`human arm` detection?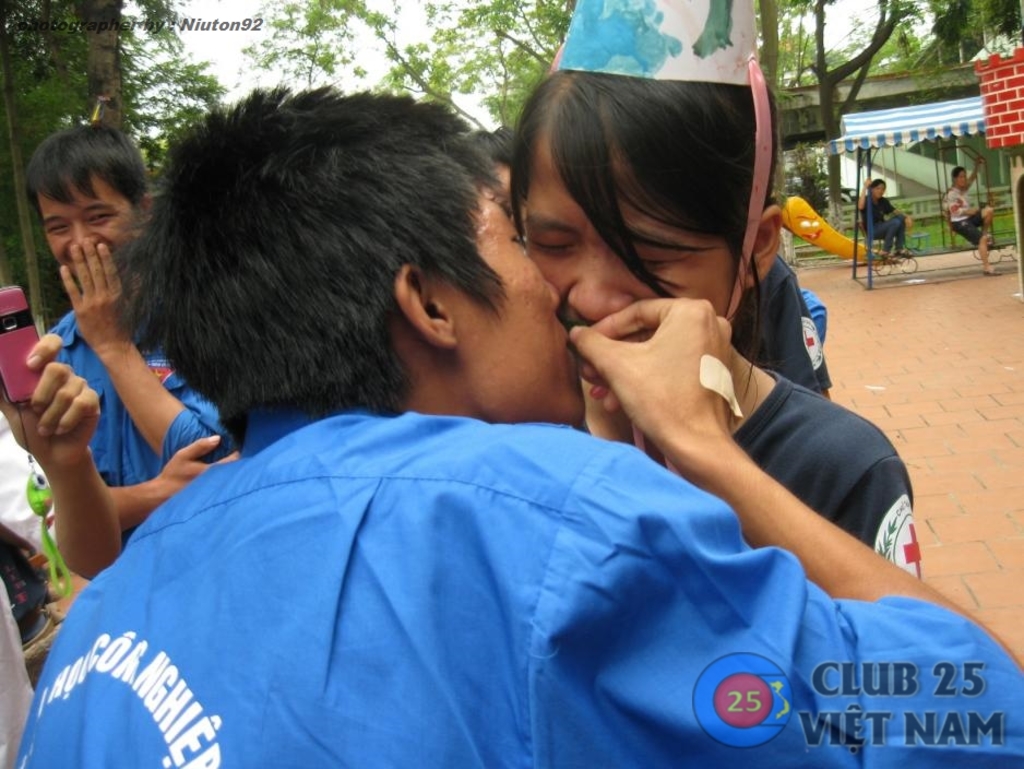
[x1=0, y1=332, x2=132, y2=585]
